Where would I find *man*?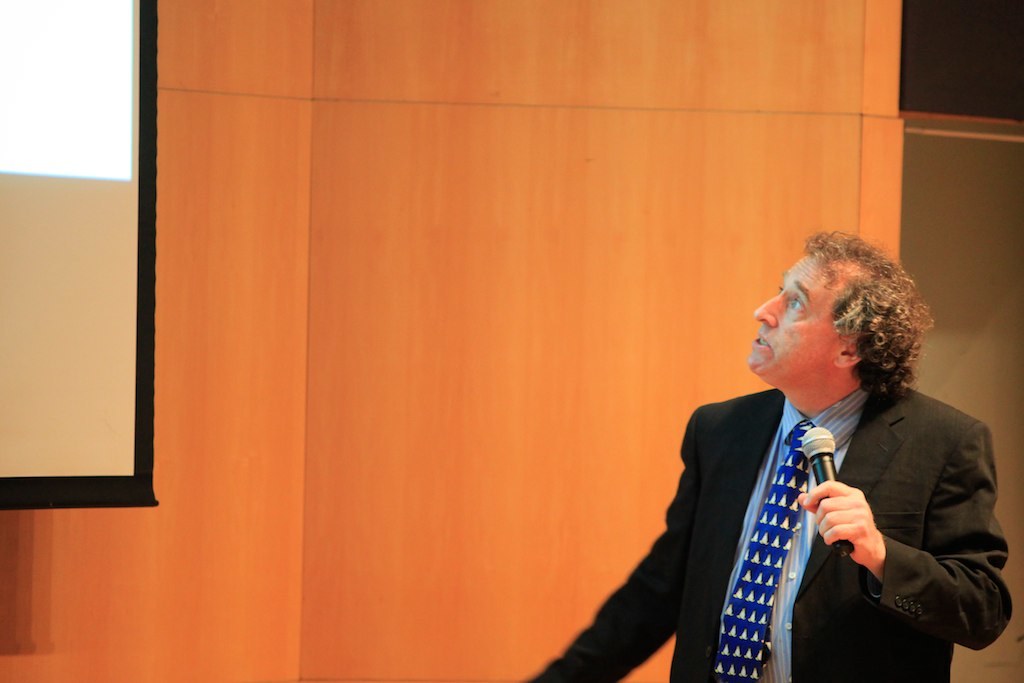
At [x1=521, y1=226, x2=1014, y2=682].
